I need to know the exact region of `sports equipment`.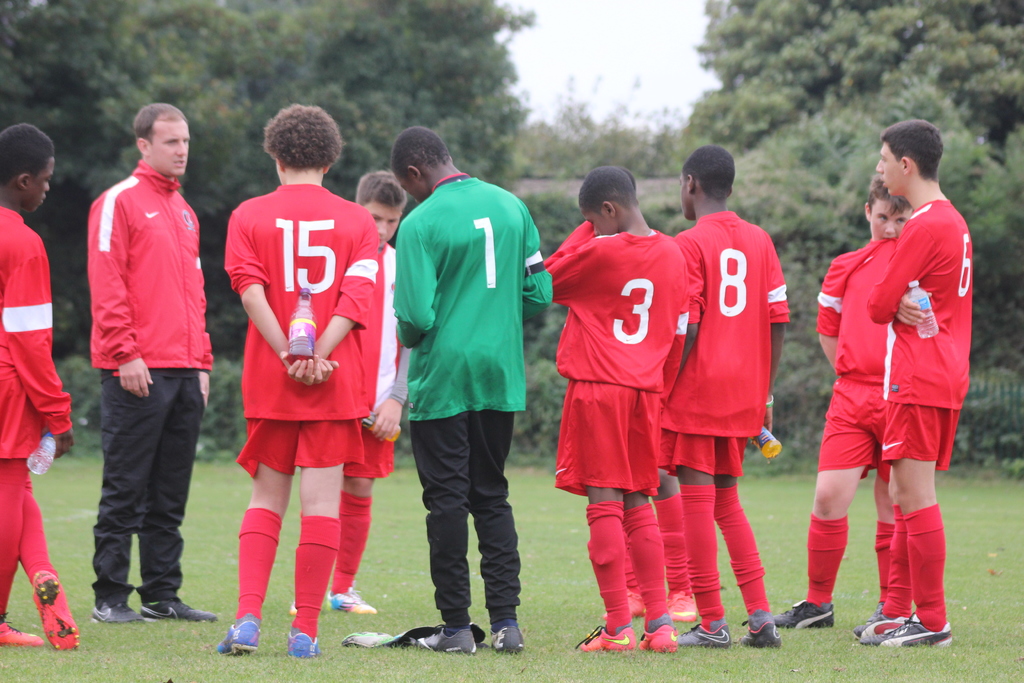
Region: <bbox>216, 616, 261, 658</bbox>.
